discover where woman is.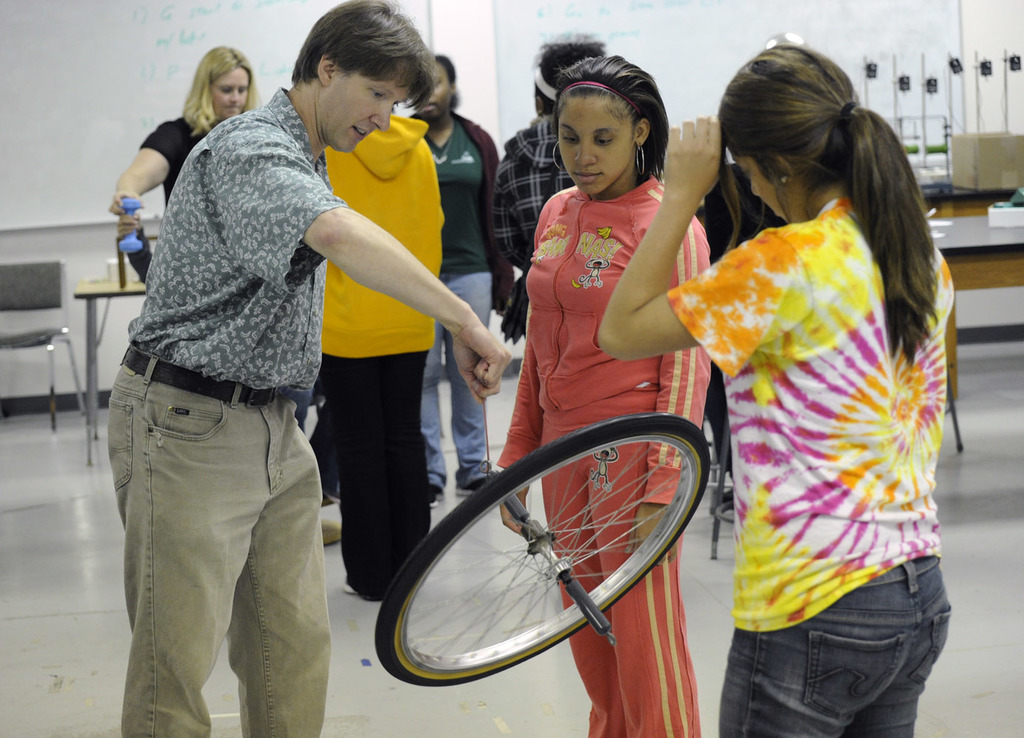
Discovered at l=98, t=40, r=261, b=238.
